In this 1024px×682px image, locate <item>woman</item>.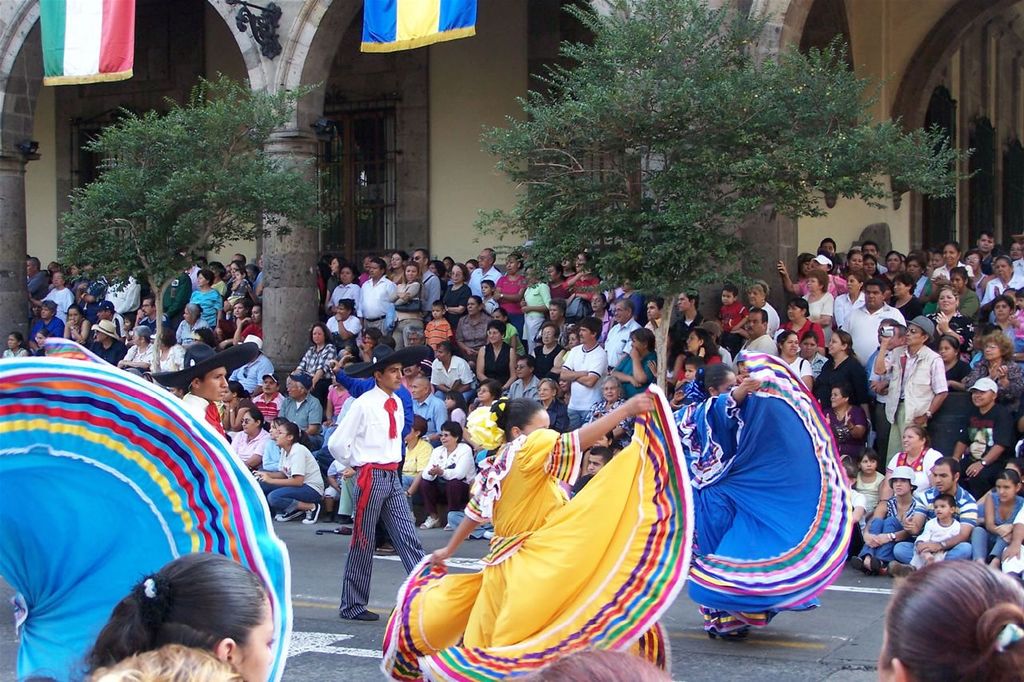
Bounding box: Rect(946, 267, 988, 317).
